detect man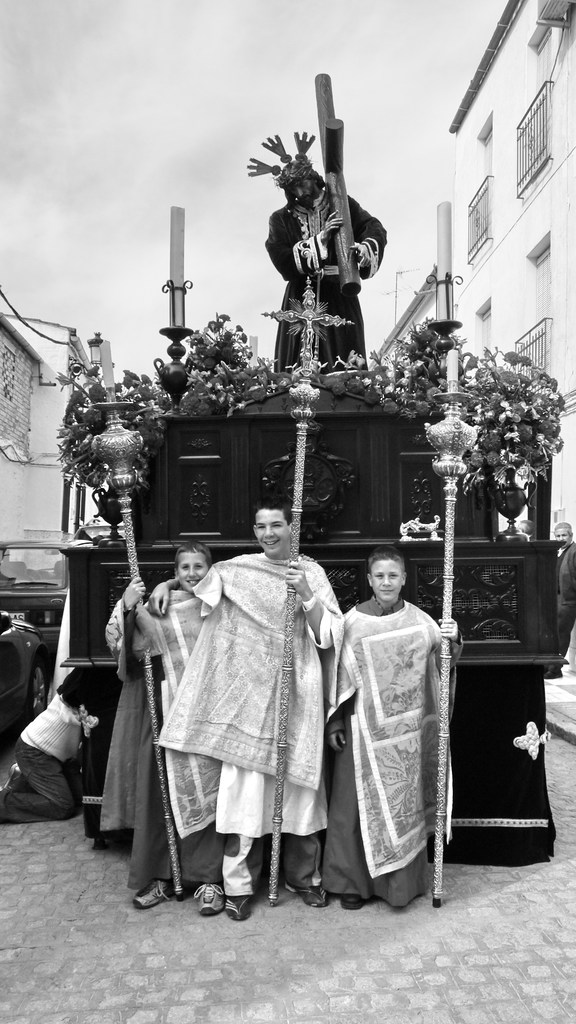
crop(155, 518, 346, 907)
